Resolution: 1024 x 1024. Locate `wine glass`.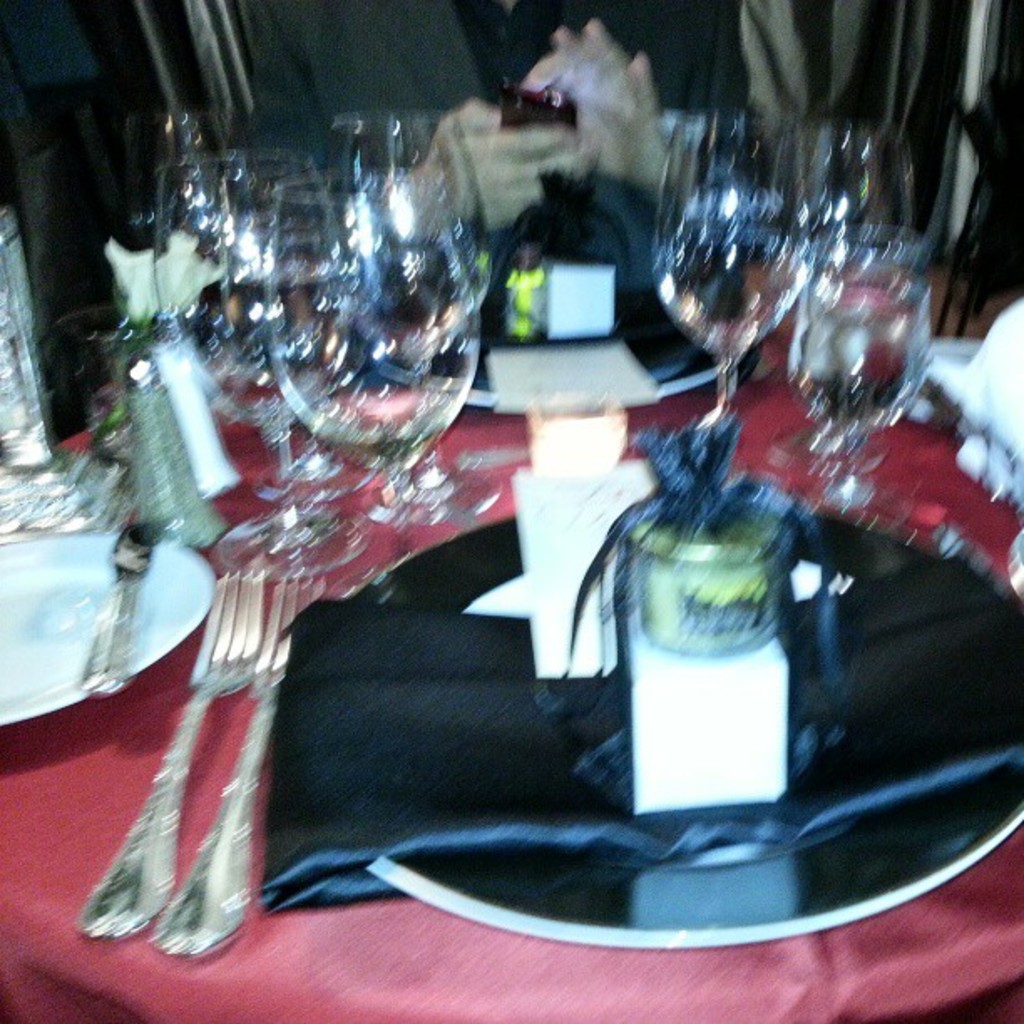
box(311, 107, 489, 530).
